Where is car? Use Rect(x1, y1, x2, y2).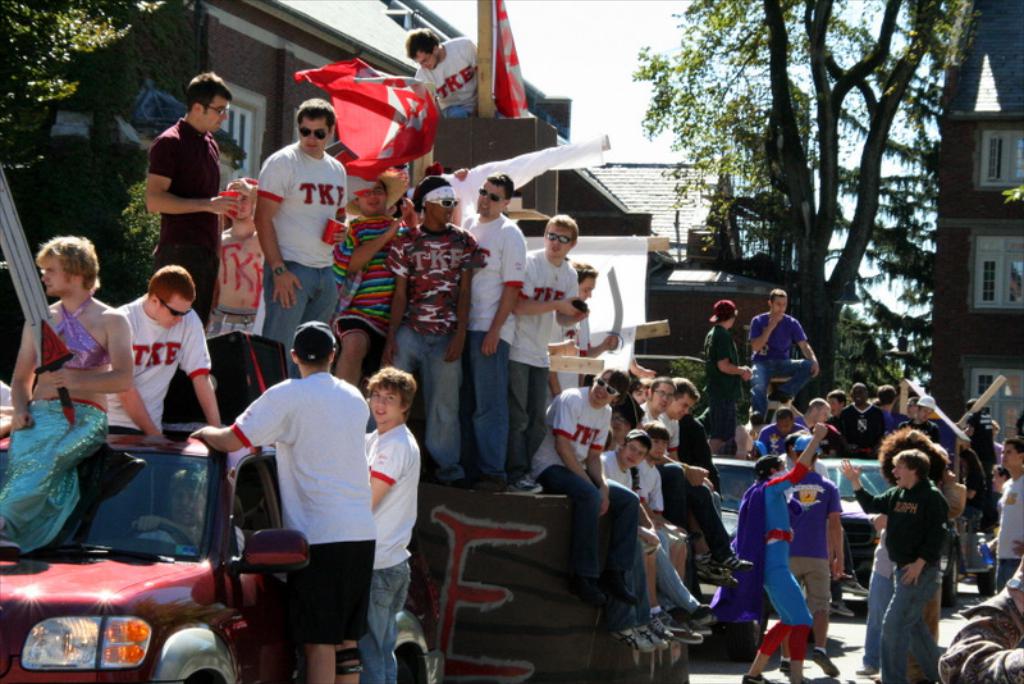
Rect(818, 457, 886, 621).
